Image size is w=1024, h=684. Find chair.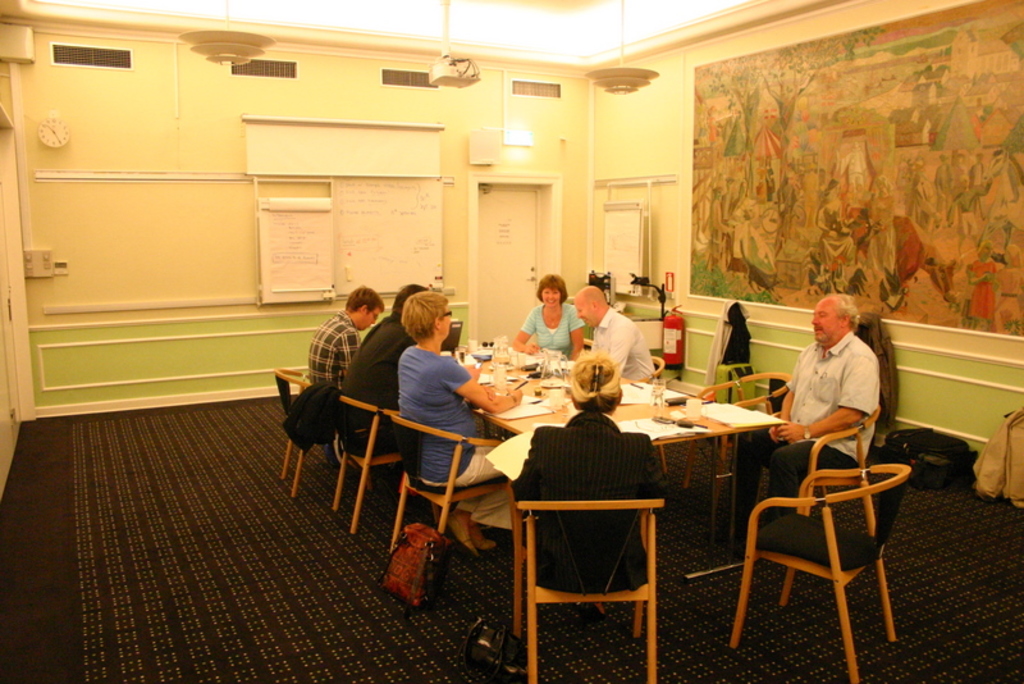
box=[328, 395, 442, 534].
